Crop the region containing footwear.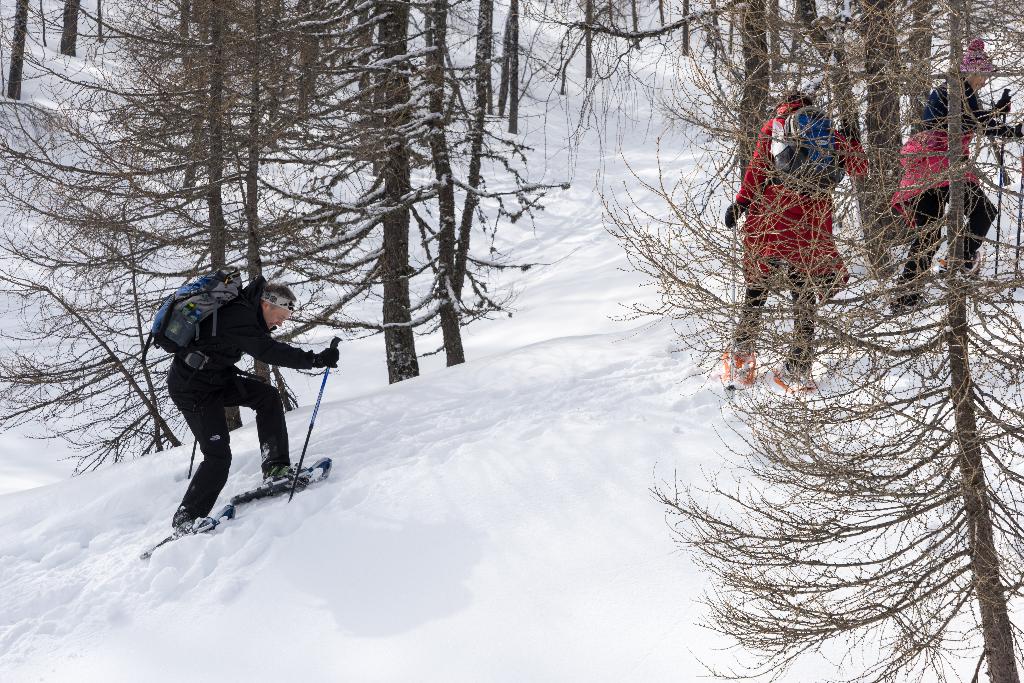
Crop region: (left=724, top=341, right=756, bottom=383).
